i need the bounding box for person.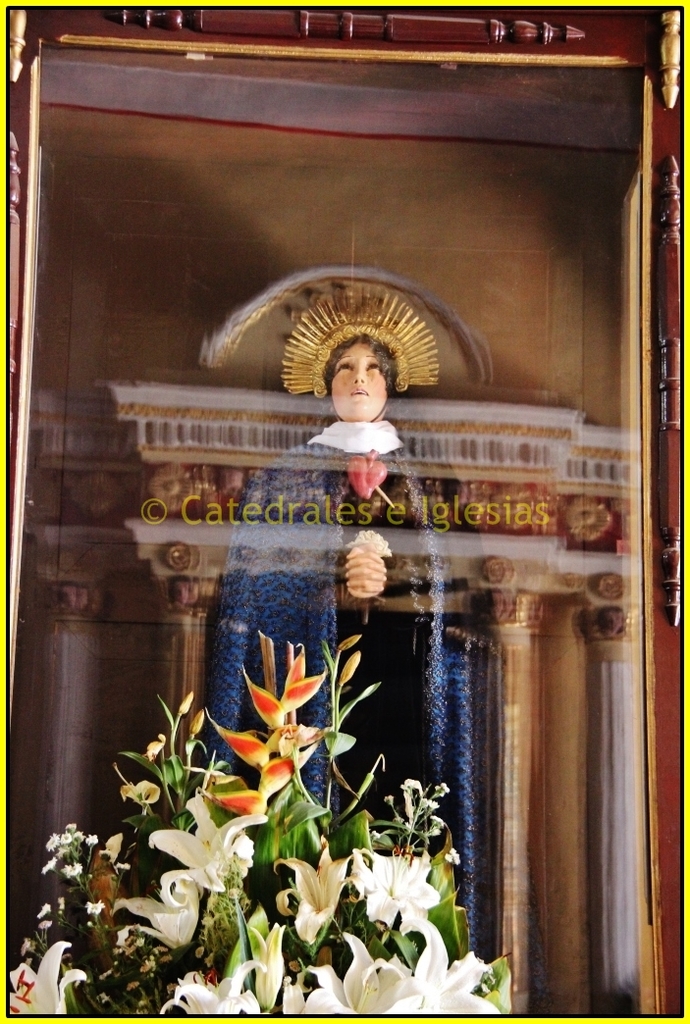
Here it is: box(212, 301, 459, 832).
